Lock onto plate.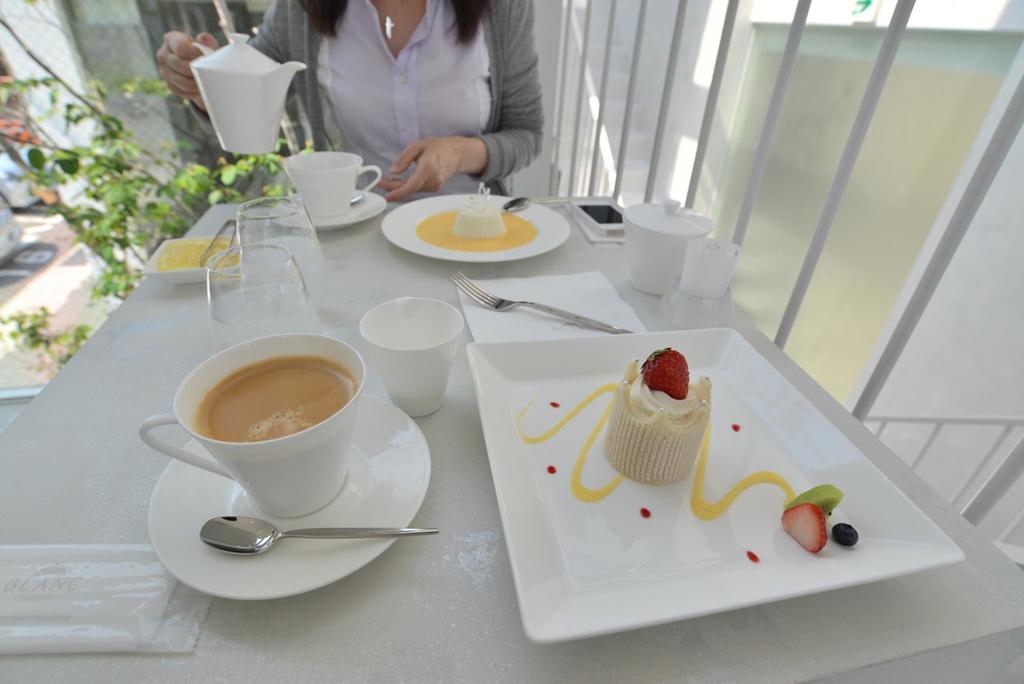
Locked: bbox(150, 389, 432, 601).
